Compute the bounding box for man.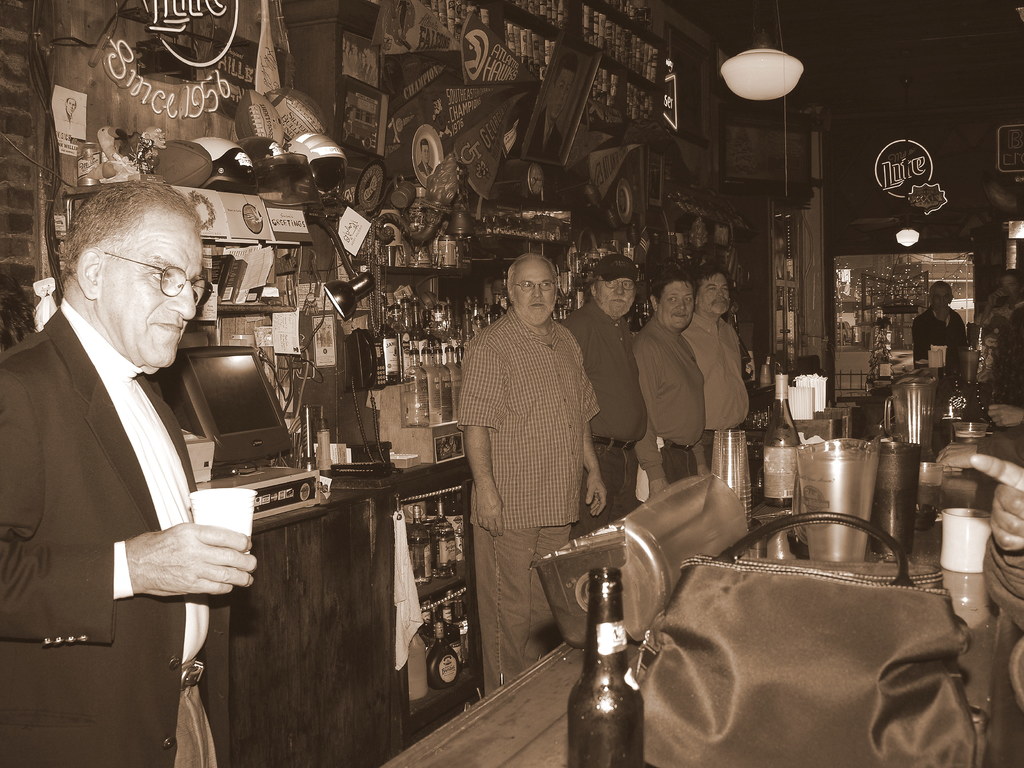
bbox=[689, 265, 749, 465].
